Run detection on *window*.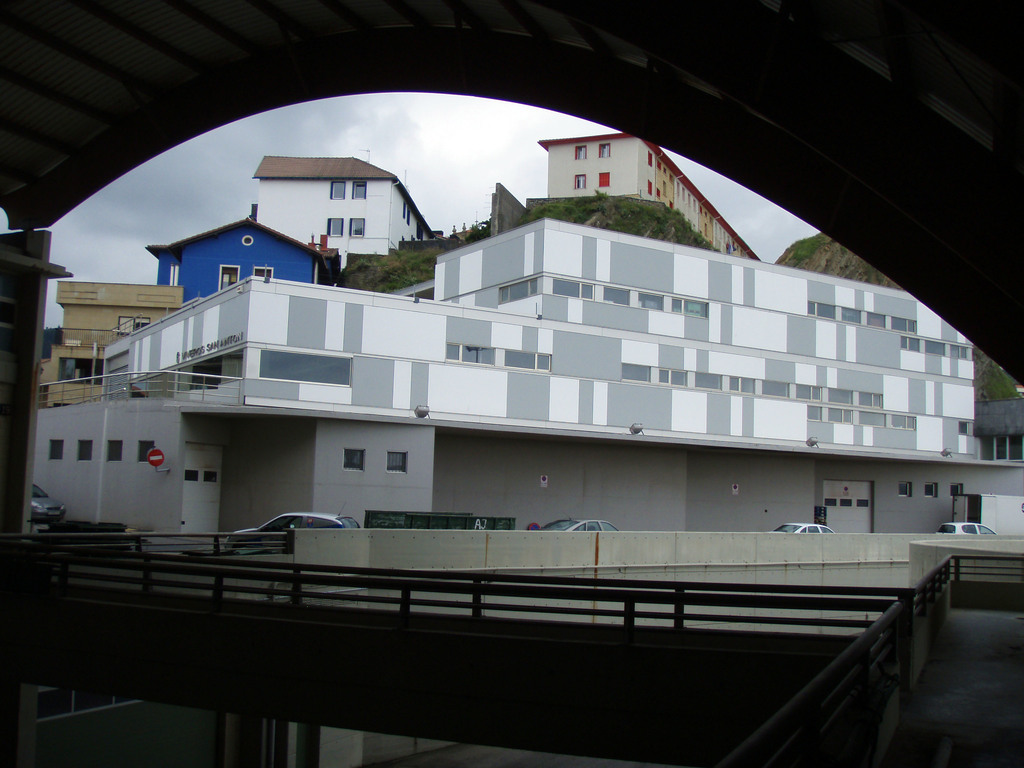
Result: x1=574, y1=175, x2=582, y2=185.
